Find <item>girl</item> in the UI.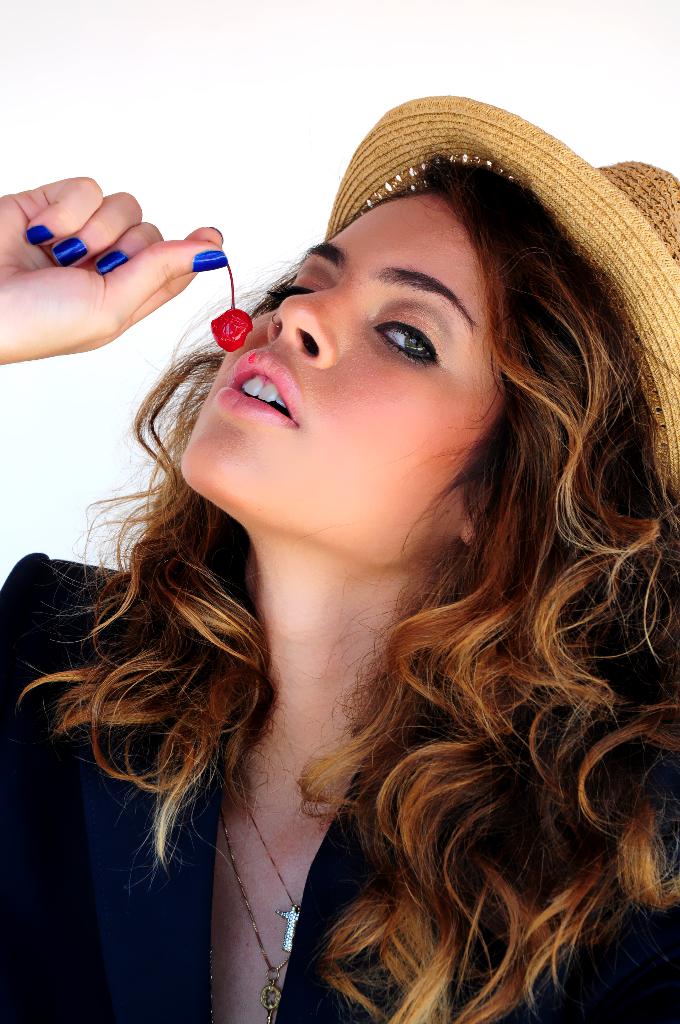
UI element at BBox(0, 87, 679, 1023).
